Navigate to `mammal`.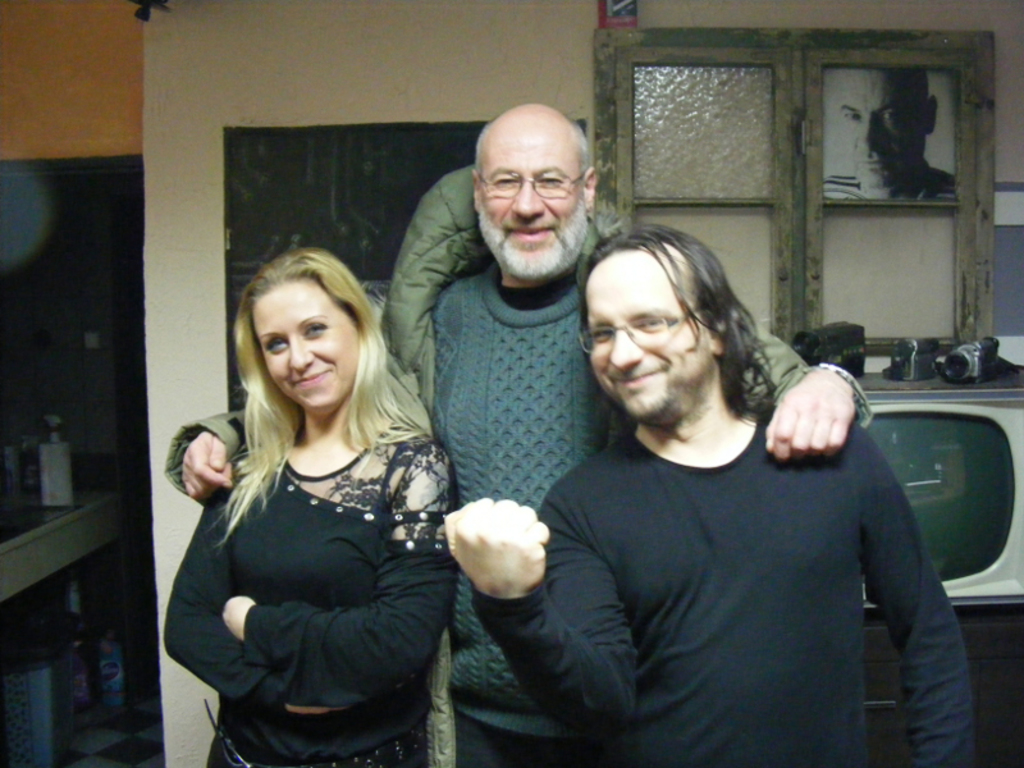
Navigation target: Rect(160, 248, 460, 767).
